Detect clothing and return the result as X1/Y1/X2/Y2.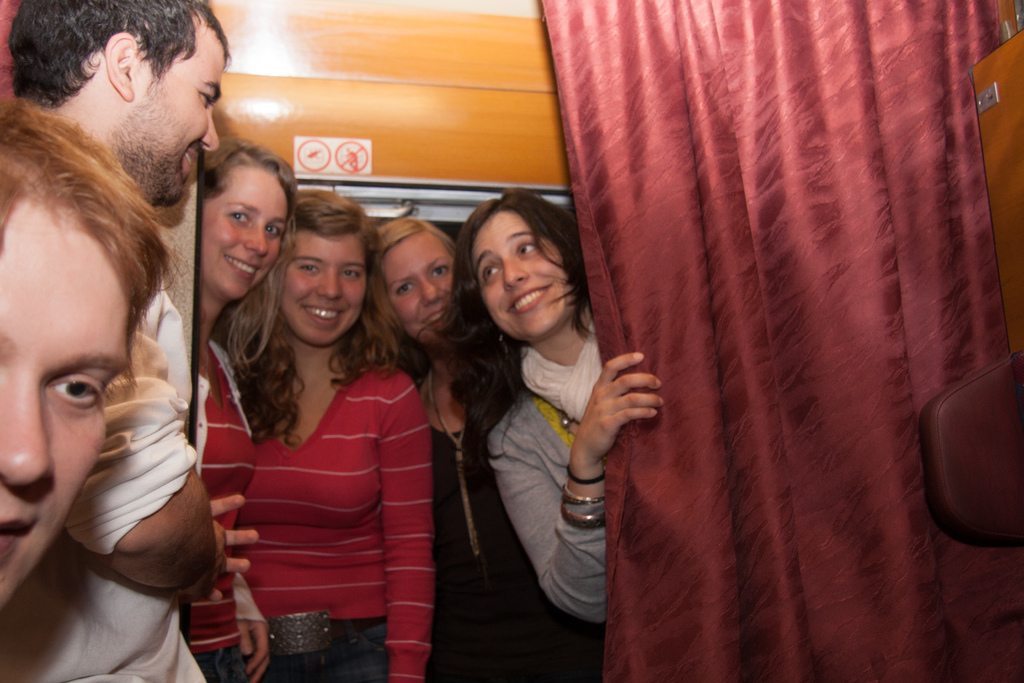
184/354/256/682.
